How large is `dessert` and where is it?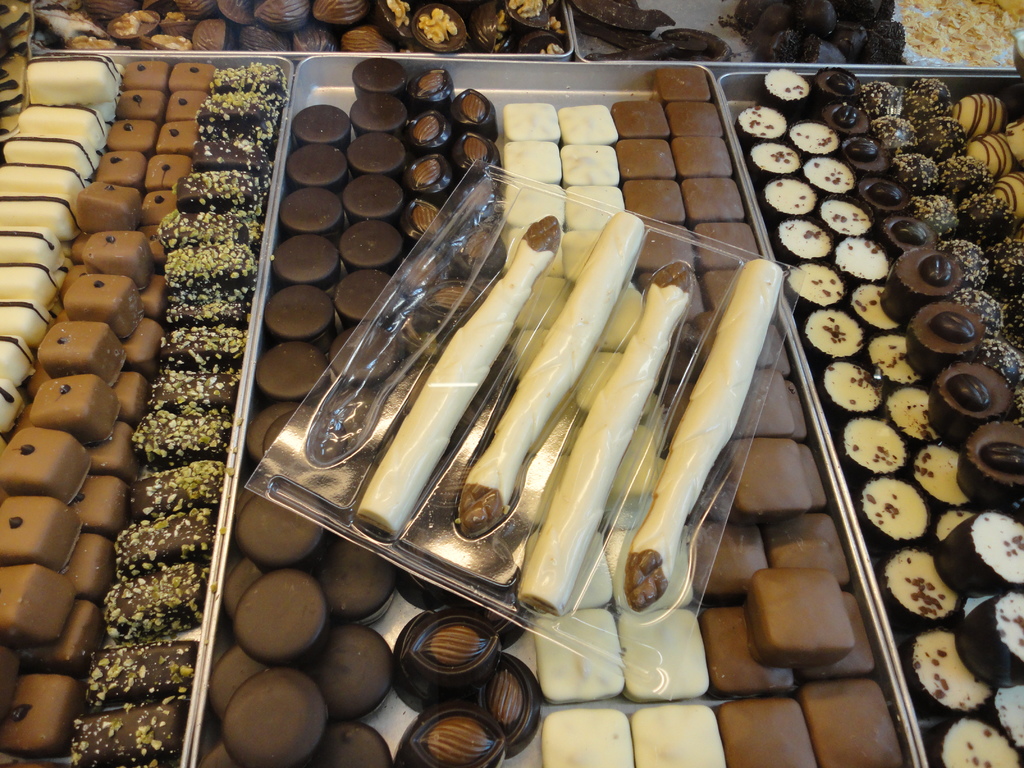
Bounding box: box=[0, 422, 88, 506].
